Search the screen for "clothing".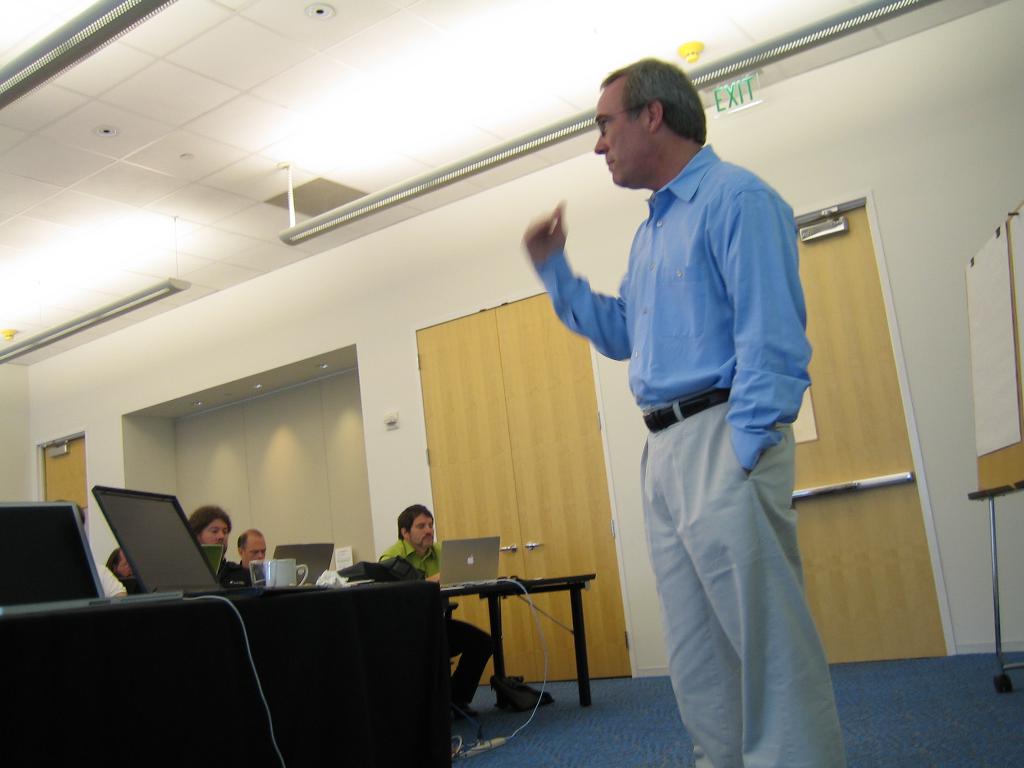
Found at box(94, 557, 130, 595).
